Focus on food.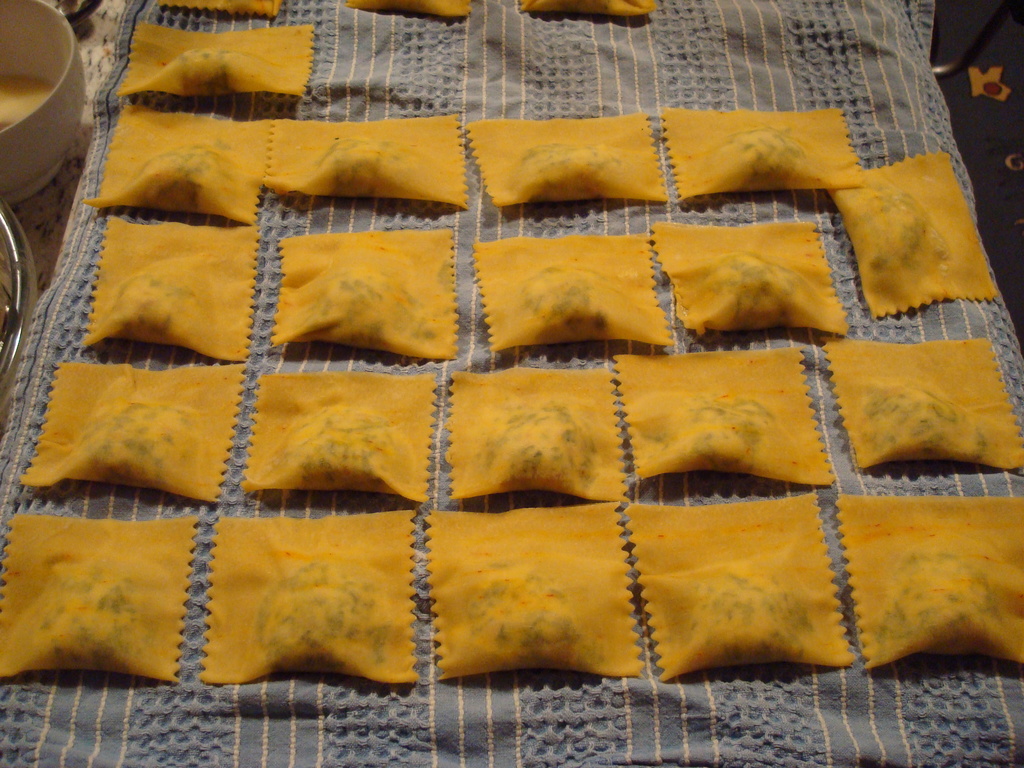
Focused at [674, 394, 778, 474].
